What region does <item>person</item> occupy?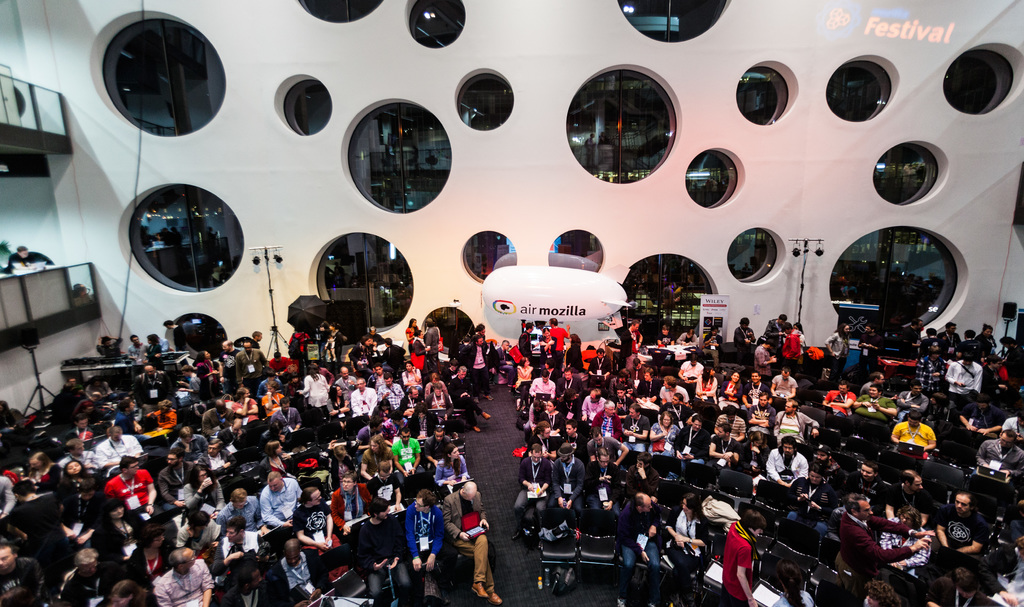
box=[956, 394, 1005, 439].
